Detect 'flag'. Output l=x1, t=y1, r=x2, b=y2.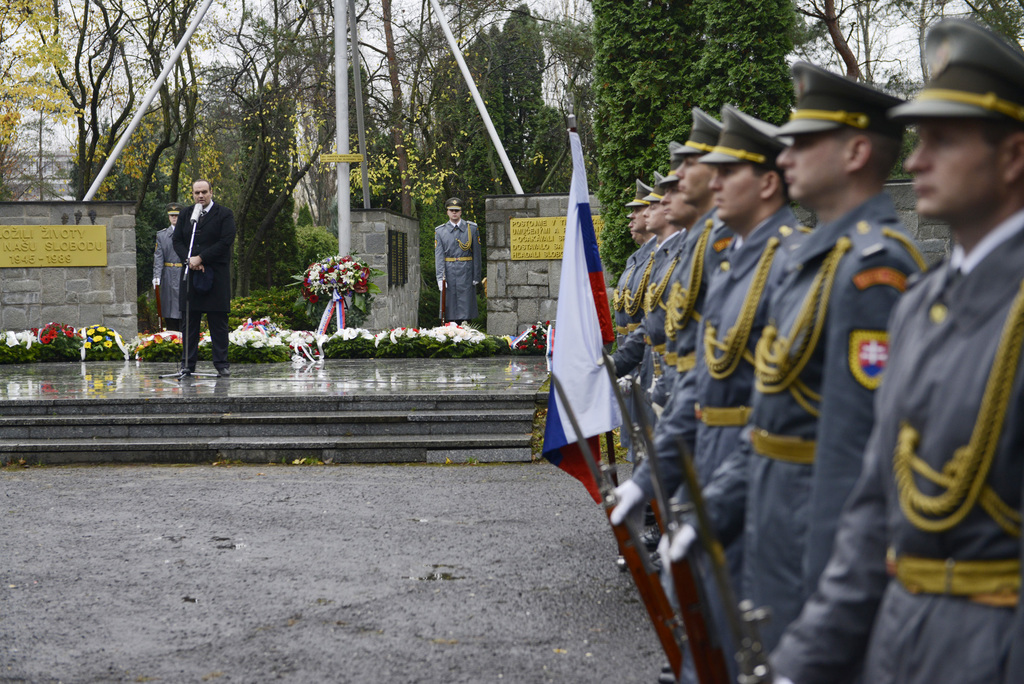
l=517, t=134, r=681, b=676.
